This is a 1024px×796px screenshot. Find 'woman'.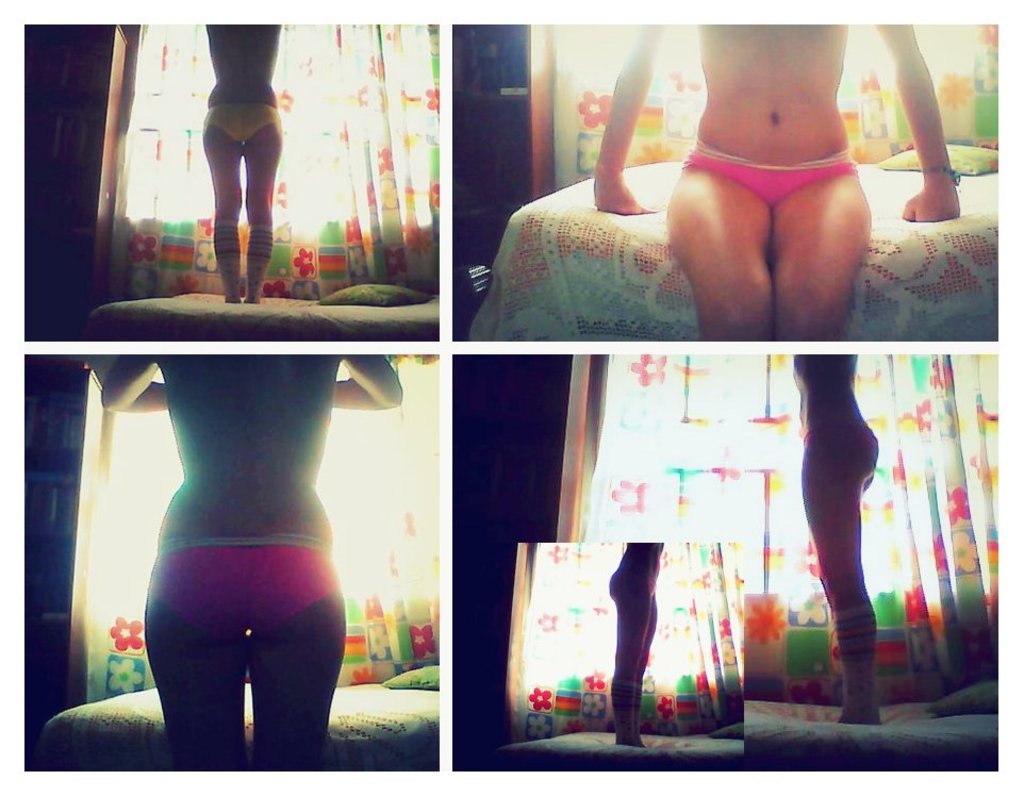
Bounding box: [784, 342, 879, 723].
